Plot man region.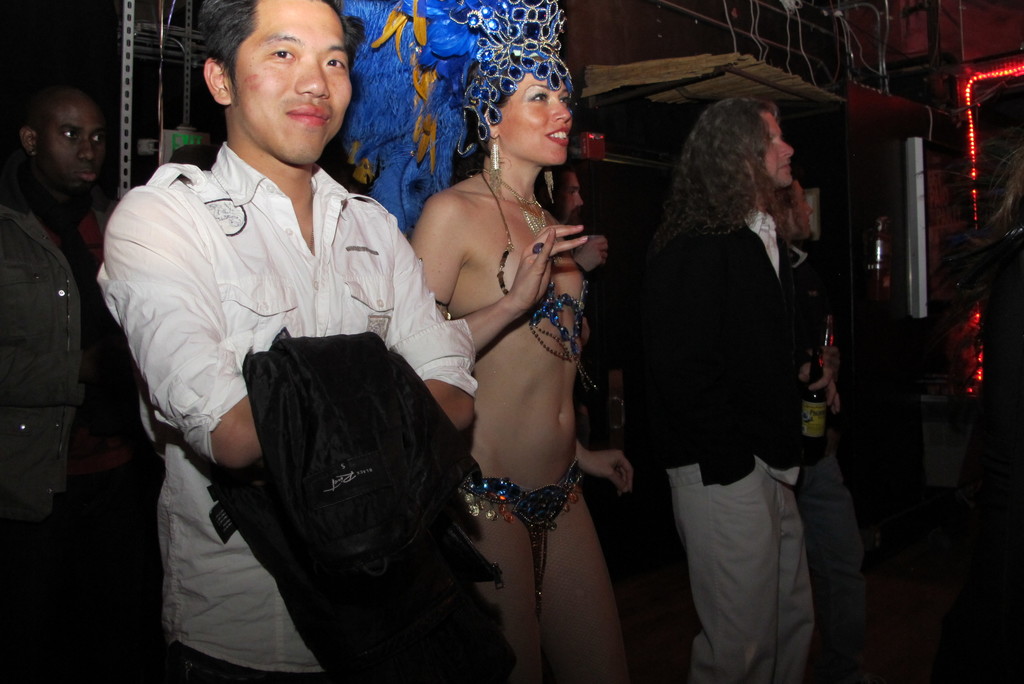
Plotted at 577/88/836/683.
